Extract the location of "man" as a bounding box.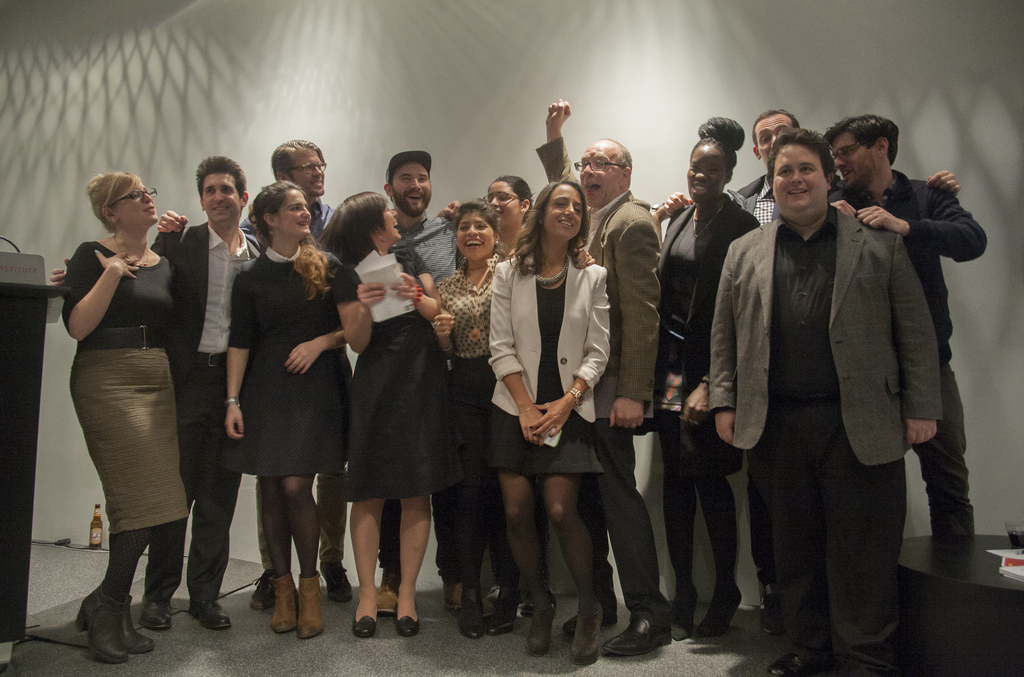
<region>790, 111, 983, 589</region>.
